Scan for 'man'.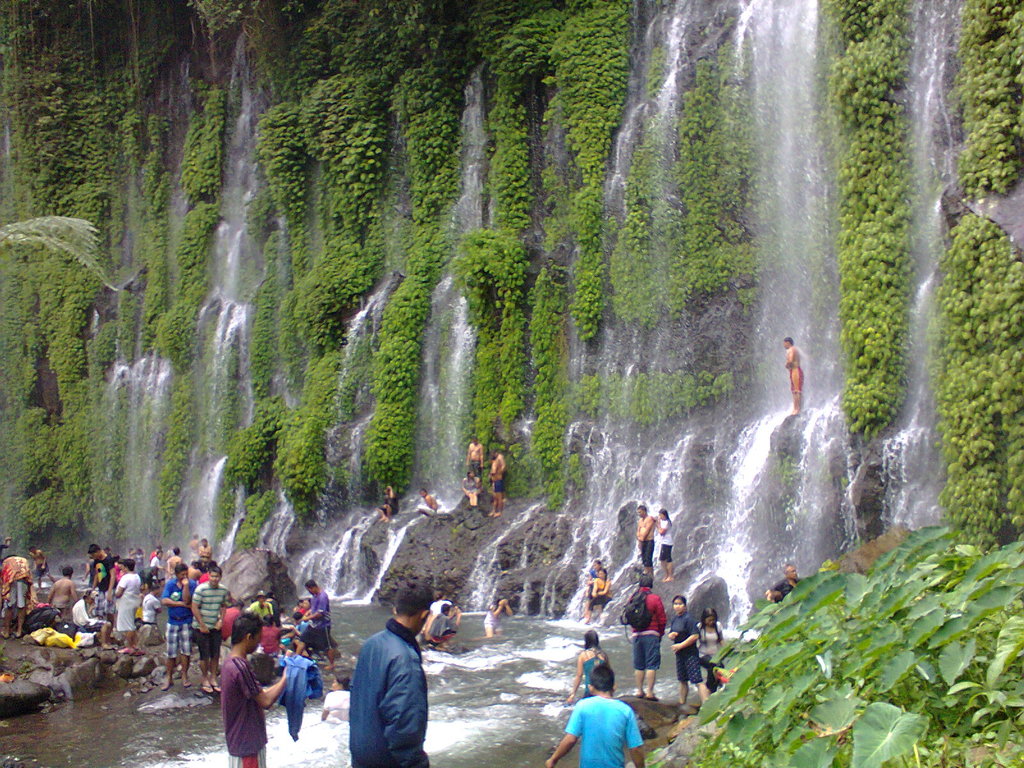
Scan result: x1=191, y1=559, x2=234, y2=696.
